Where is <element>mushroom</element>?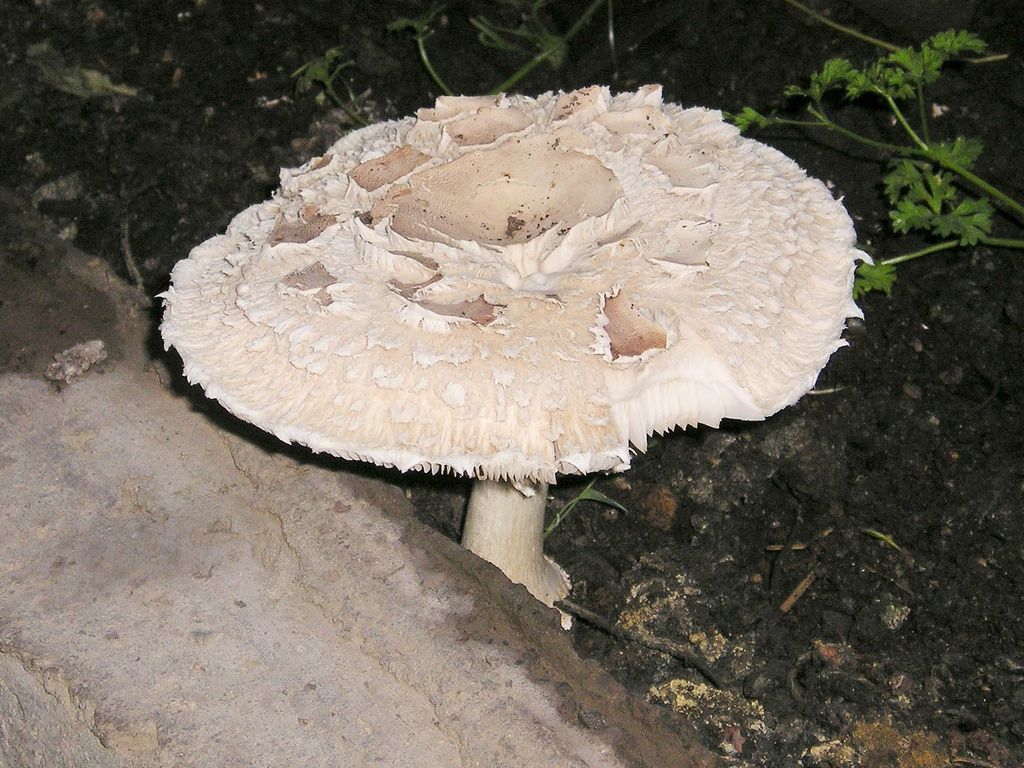
bbox(150, 69, 863, 726).
